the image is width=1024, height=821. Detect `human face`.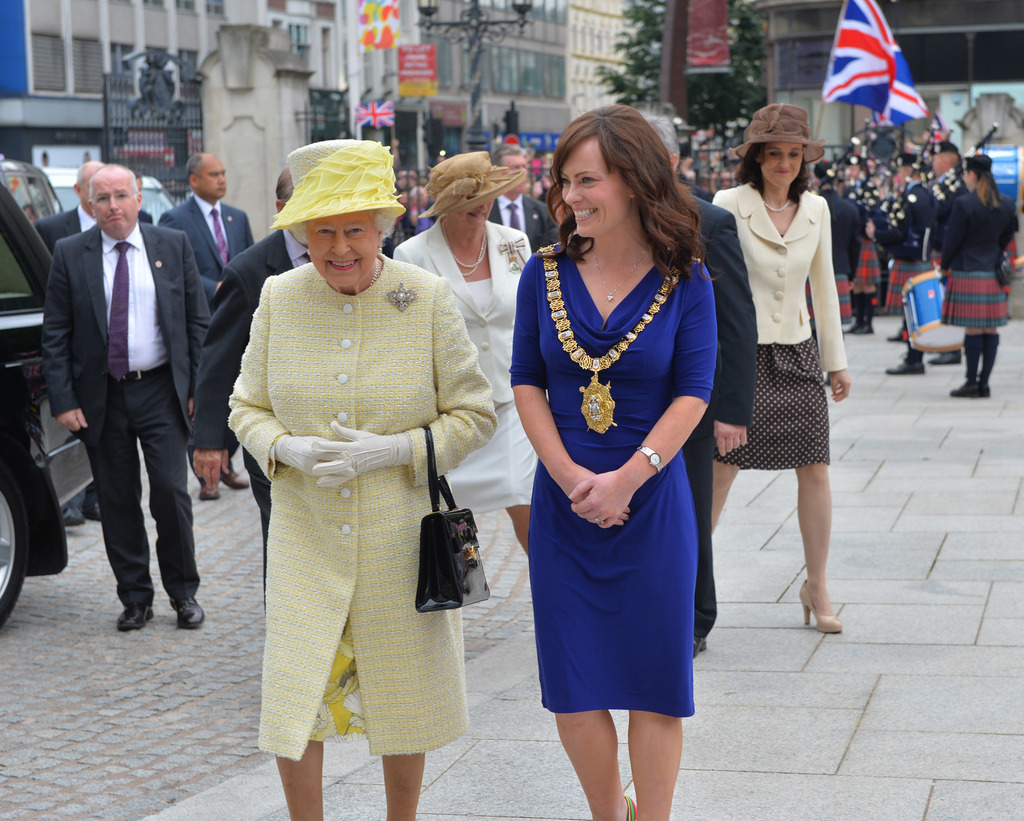
Detection: select_region(198, 152, 228, 198).
